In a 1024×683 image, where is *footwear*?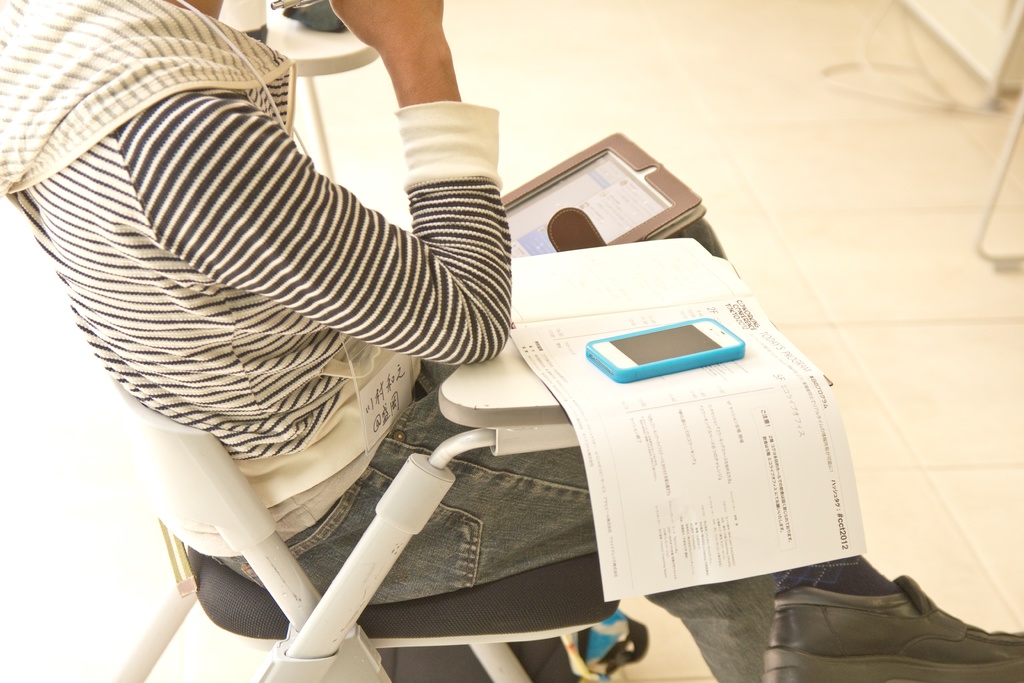
x1=737 y1=487 x2=996 y2=679.
